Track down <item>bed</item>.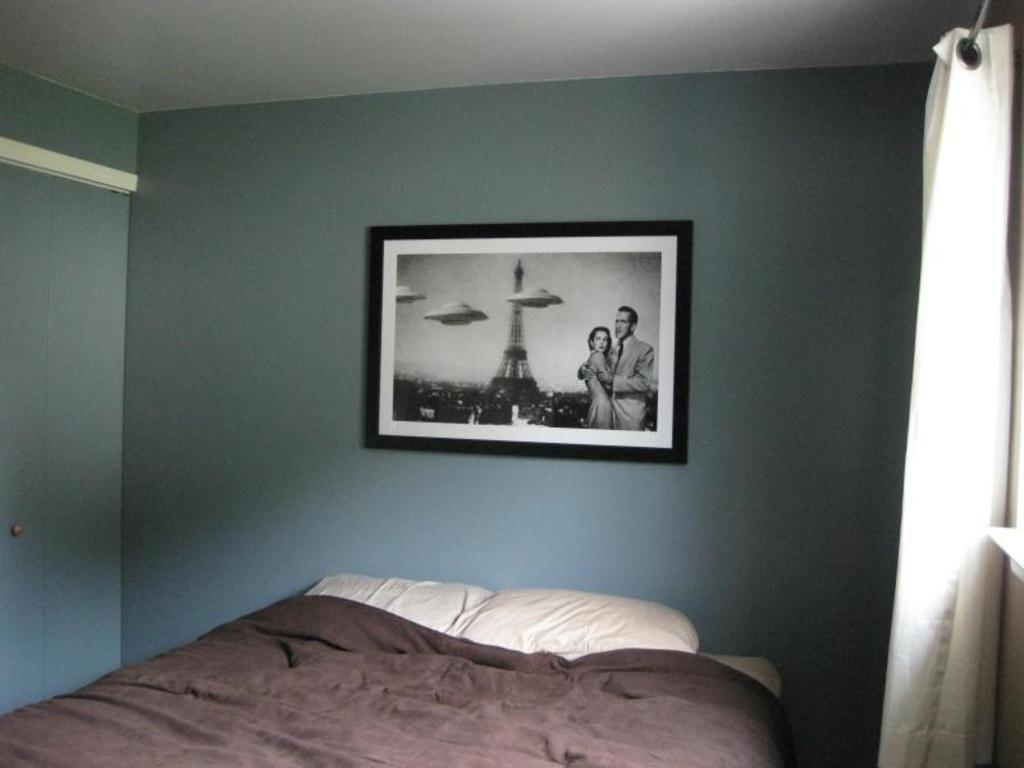
Tracked to box=[1, 573, 804, 767].
